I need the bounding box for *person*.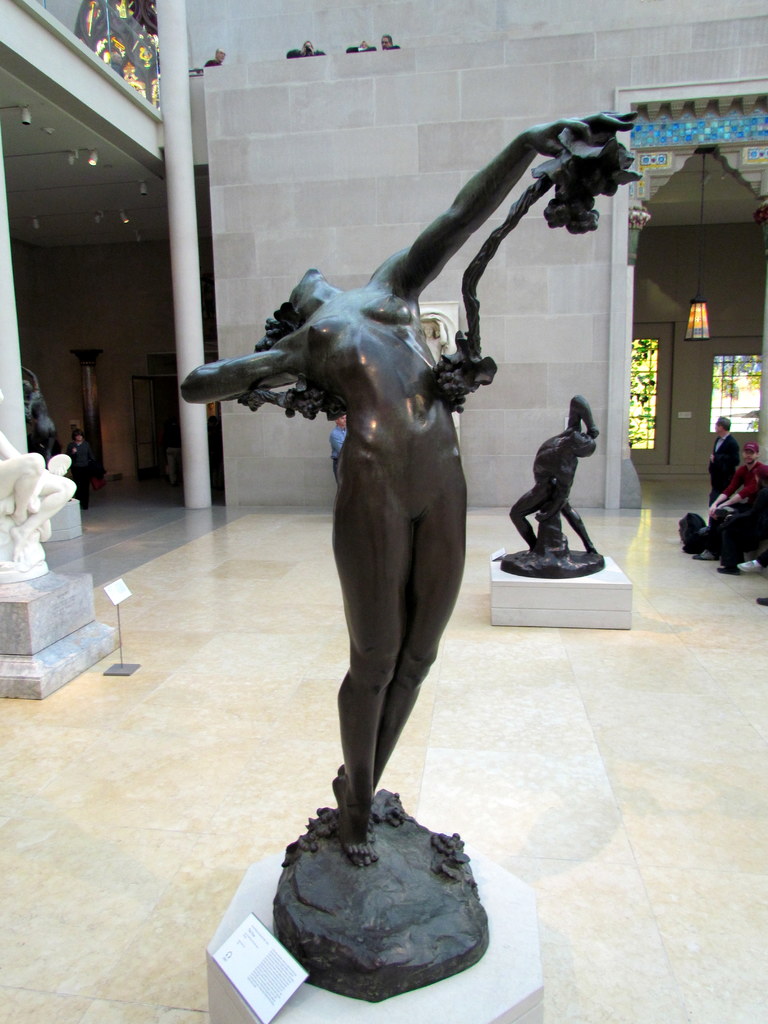
Here it is: locate(61, 428, 112, 522).
